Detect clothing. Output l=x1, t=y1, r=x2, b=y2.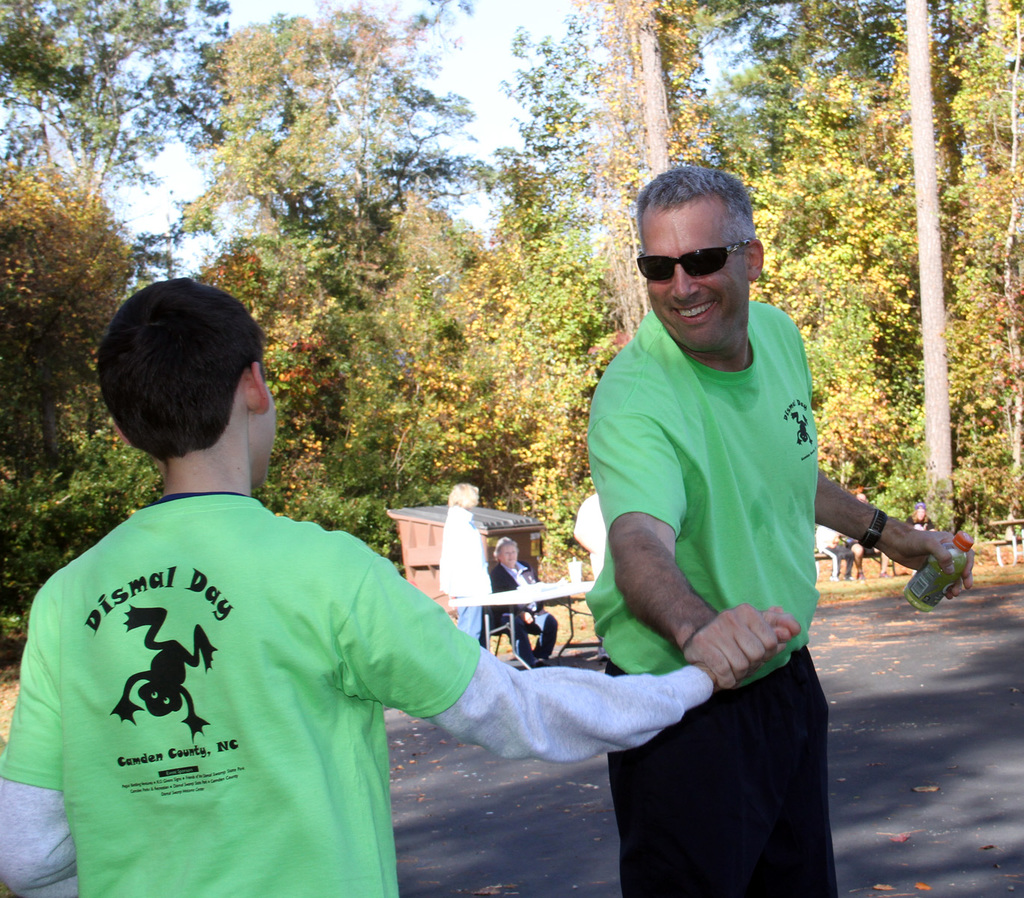
l=487, t=559, r=559, b=664.
